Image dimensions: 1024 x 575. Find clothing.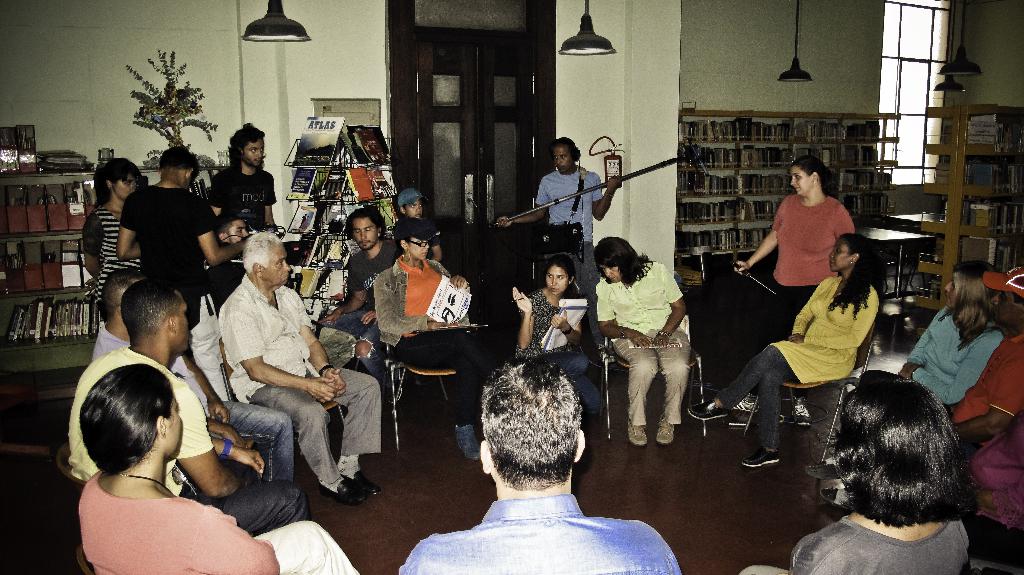
box(66, 347, 307, 538).
